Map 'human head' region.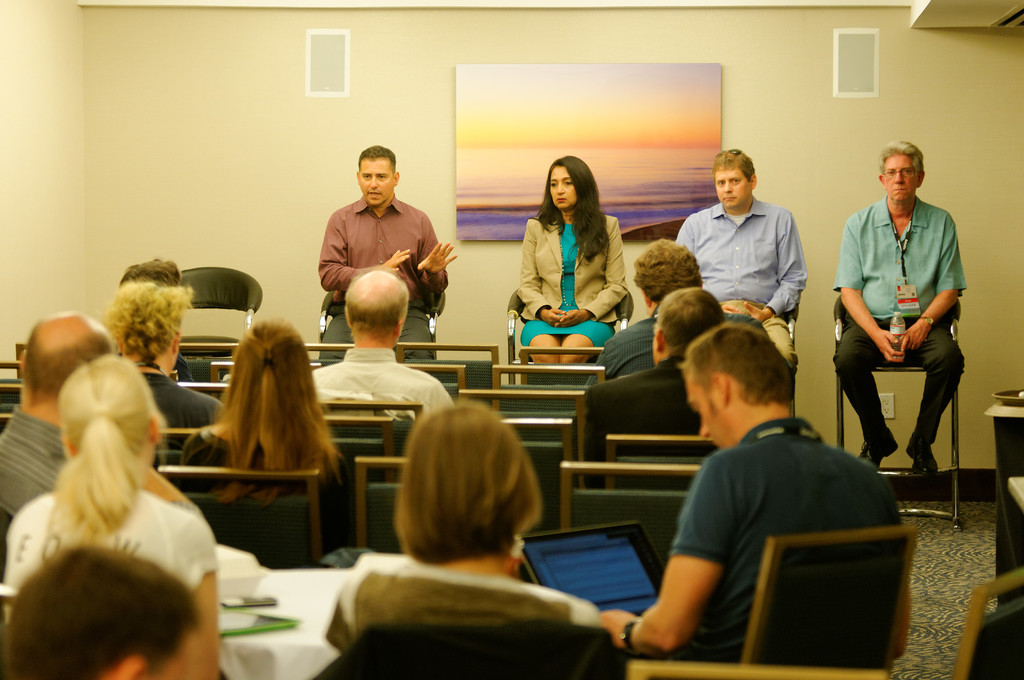
Mapped to (left=0, top=542, right=202, bottom=679).
